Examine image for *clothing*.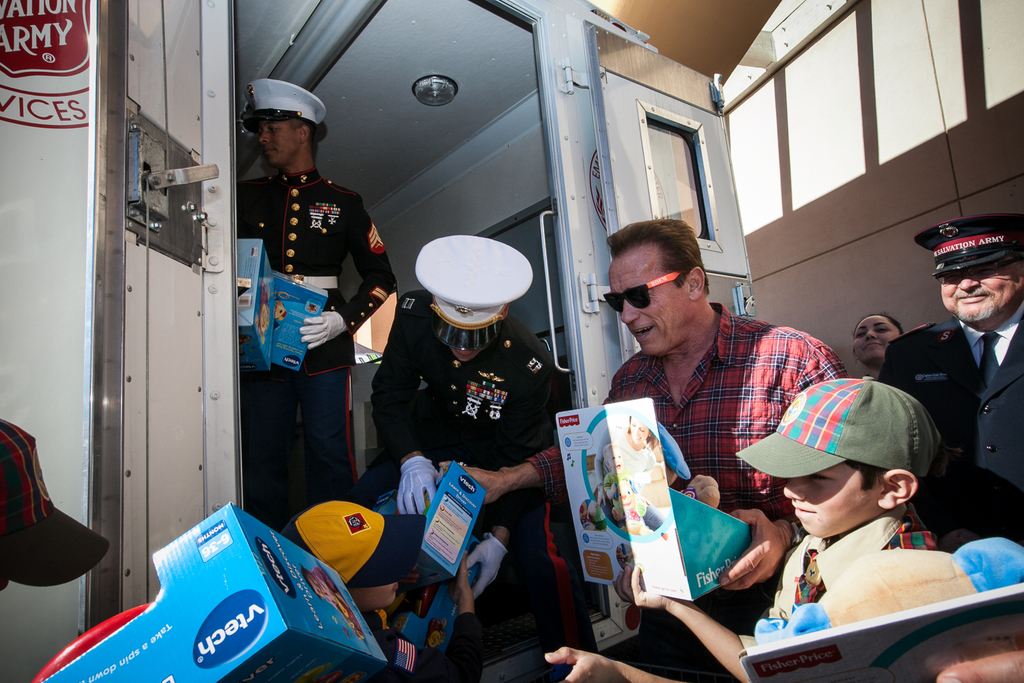
Examination result: <bbox>732, 511, 965, 682</bbox>.
